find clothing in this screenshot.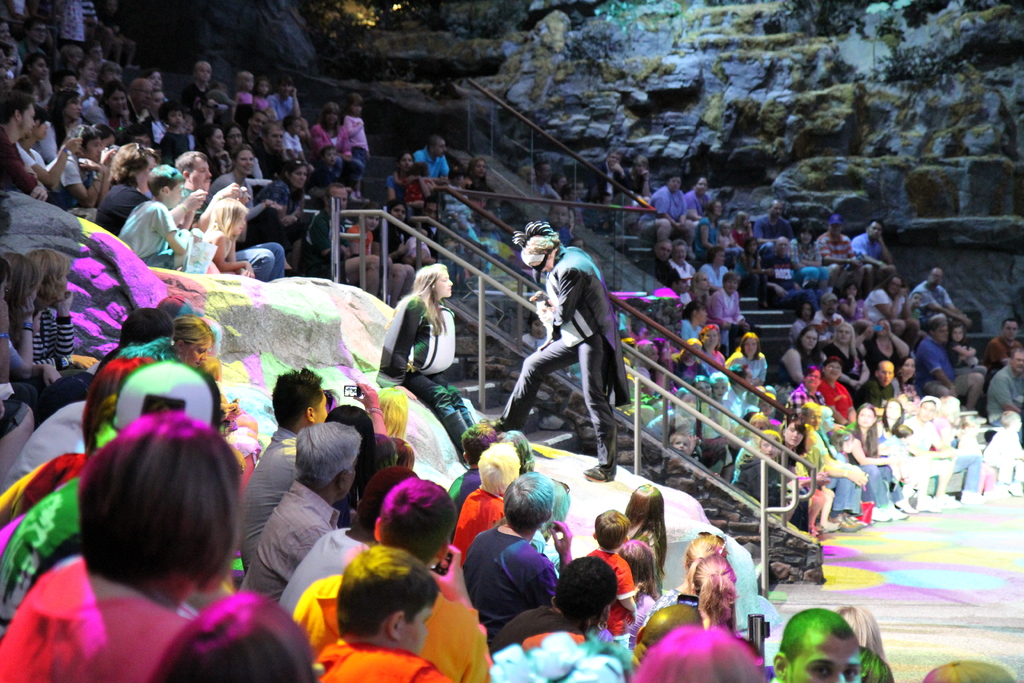
The bounding box for clothing is x1=683 y1=291 x2=690 y2=304.
